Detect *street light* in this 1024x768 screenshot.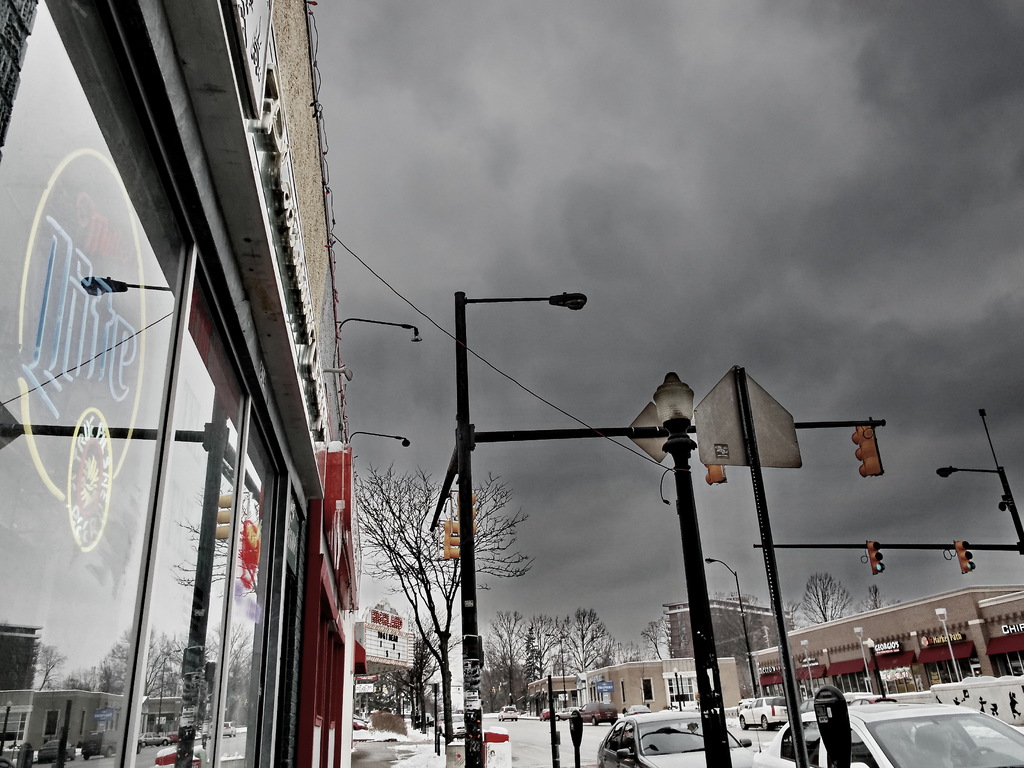
Detection: (931,602,961,684).
